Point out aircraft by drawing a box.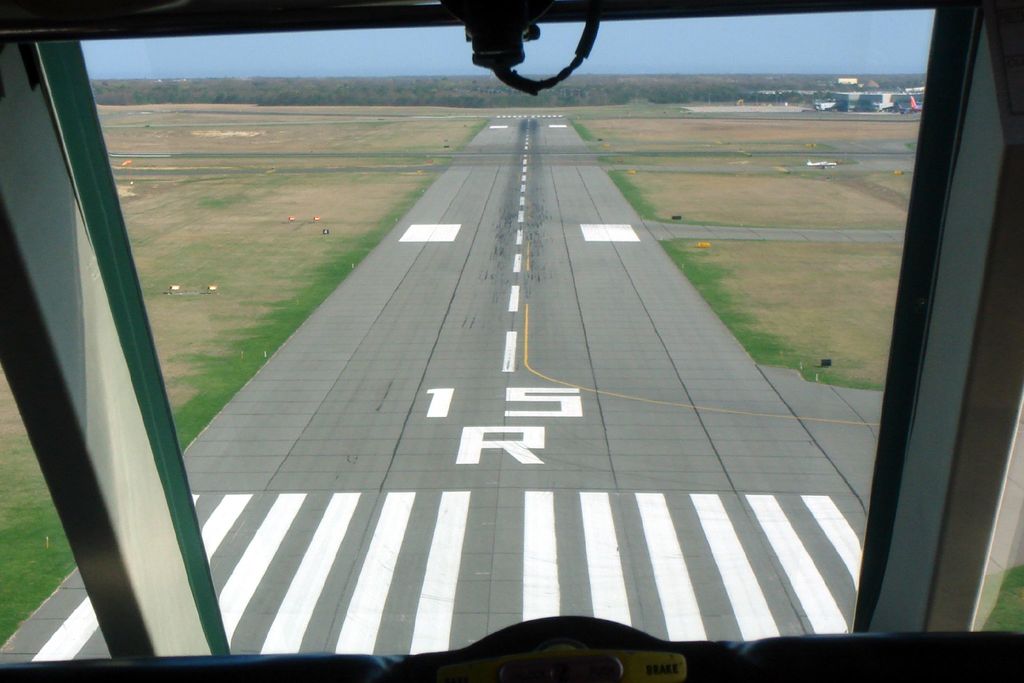
box(899, 103, 911, 114).
